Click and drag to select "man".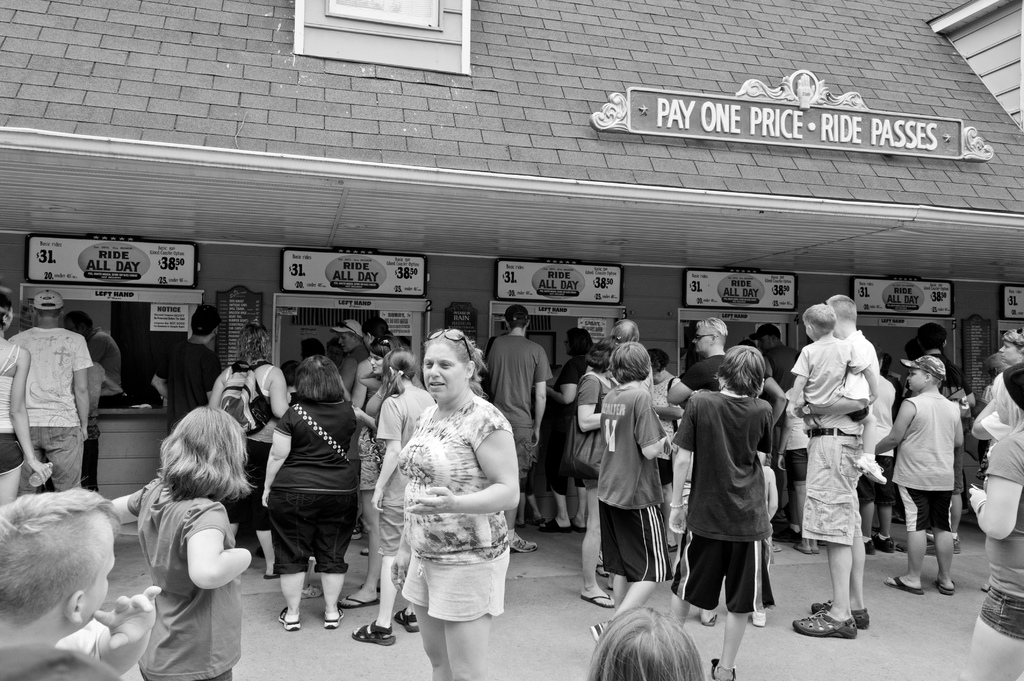
Selection: bbox(665, 344, 772, 680).
